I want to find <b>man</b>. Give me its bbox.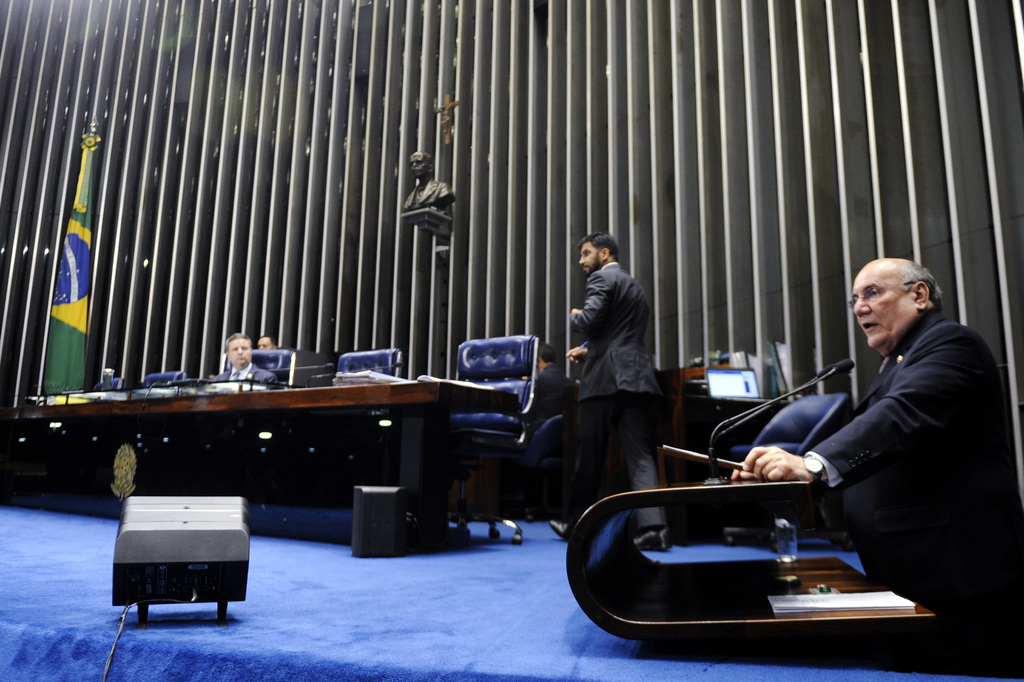
722:261:1023:677.
